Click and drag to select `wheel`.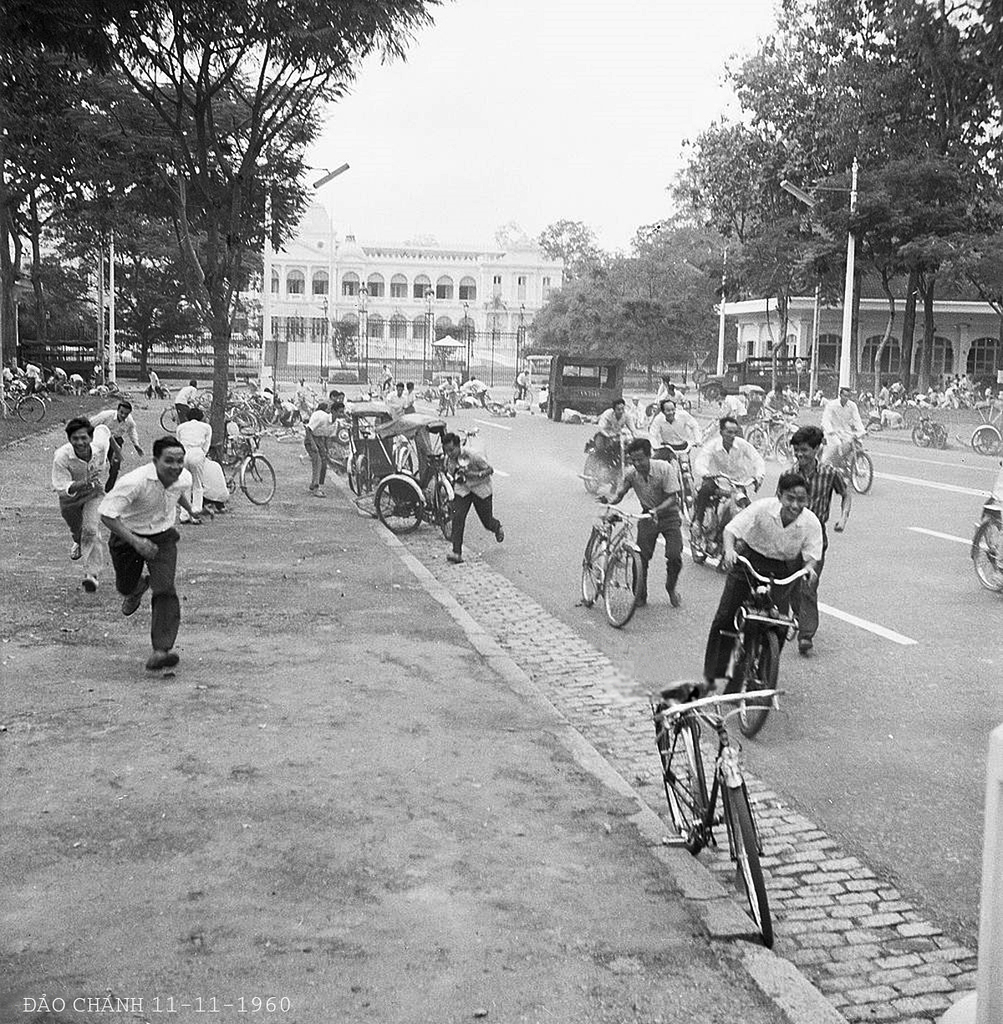
Selection: <region>662, 720, 704, 854</region>.
